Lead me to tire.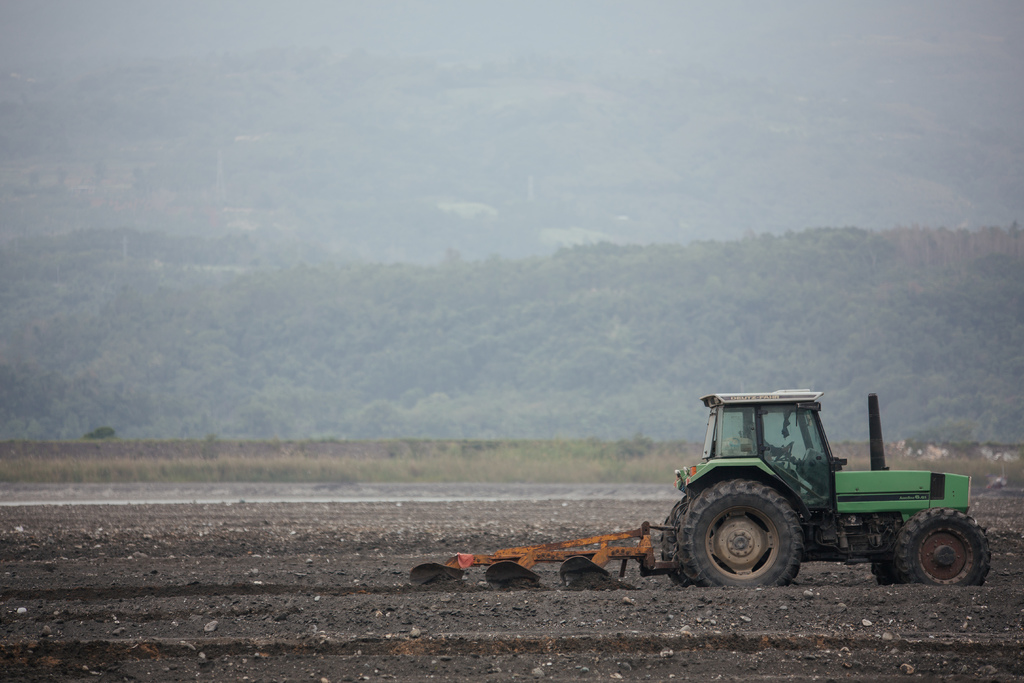
Lead to left=900, top=506, right=993, bottom=583.
